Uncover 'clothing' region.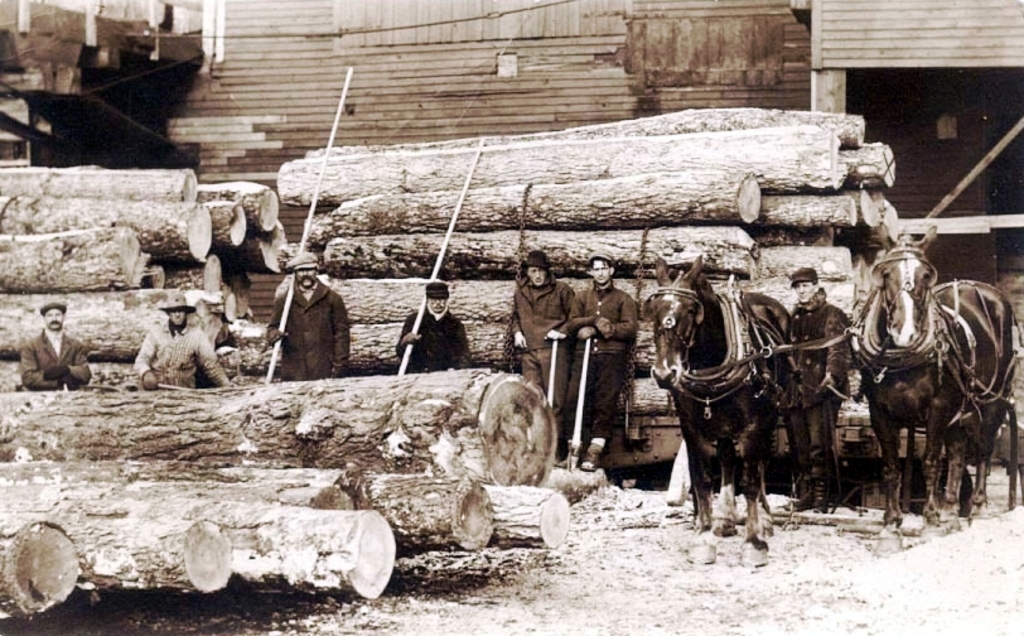
Uncovered: crop(21, 329, 95, 385).
